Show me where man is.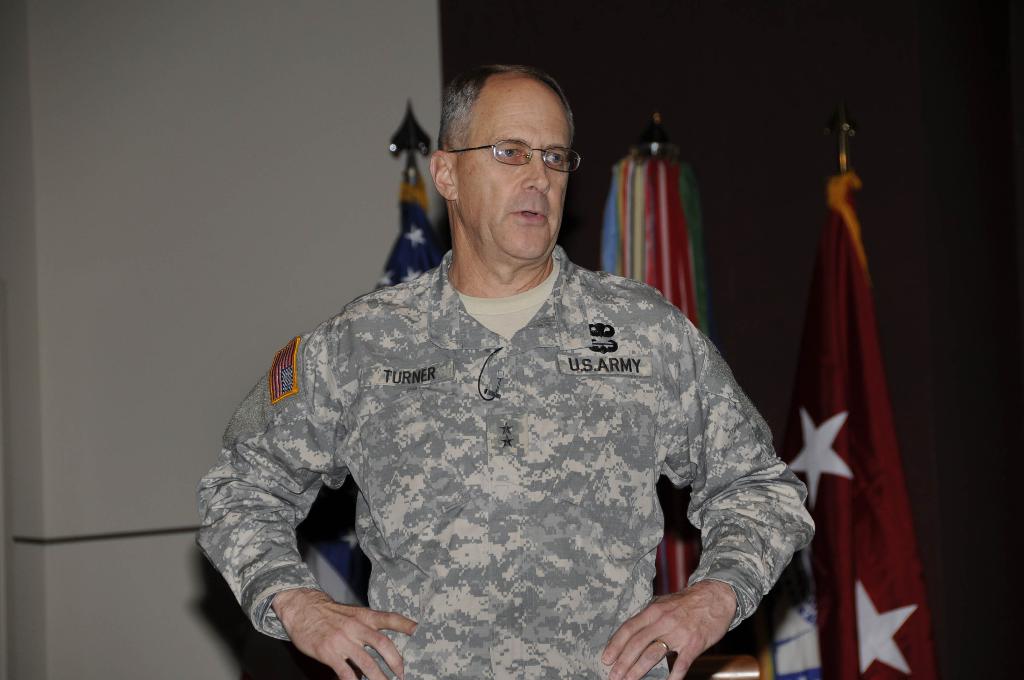
man is at detection(235, 67, 821, 679).
